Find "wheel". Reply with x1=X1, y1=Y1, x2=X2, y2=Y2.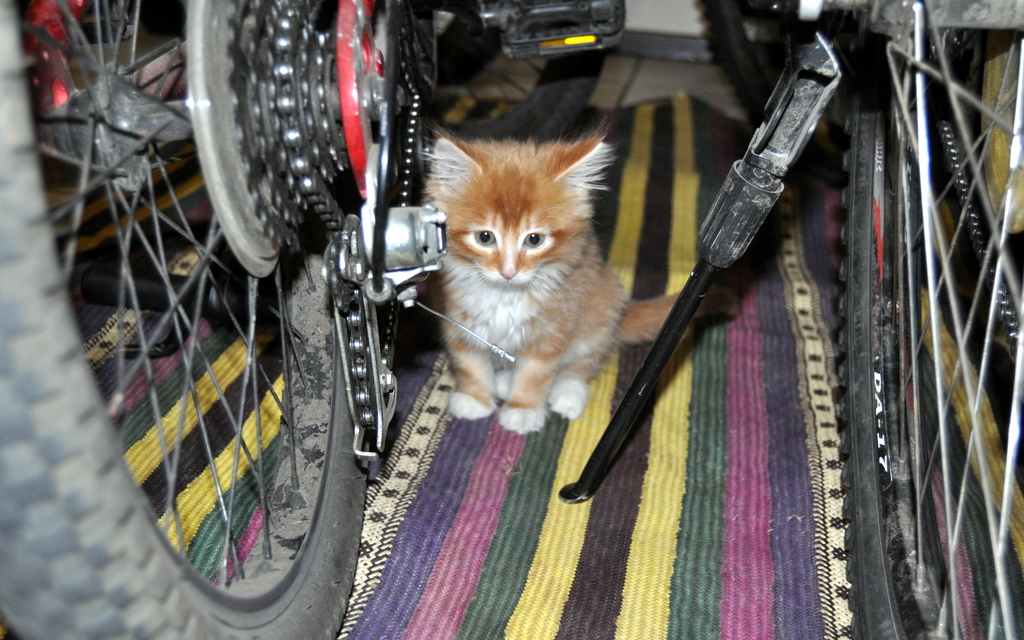
x1=691, y1=0, x2=844, y2=186.
